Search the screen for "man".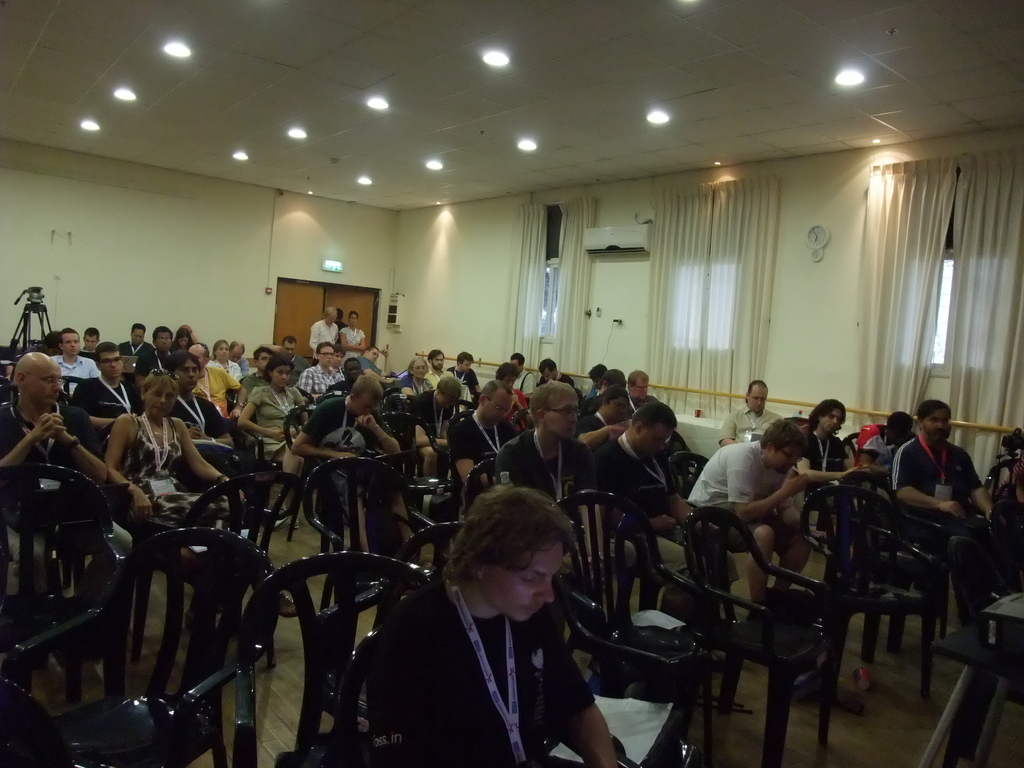
Found at 885,399,996,545.
